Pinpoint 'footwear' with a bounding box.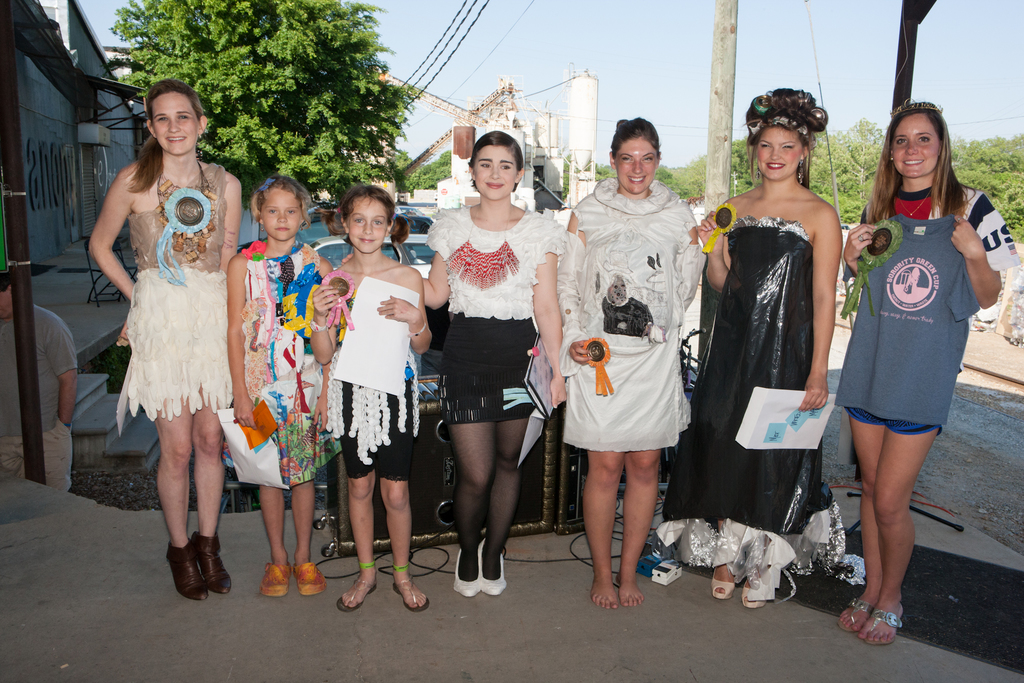
<bbox>298, 563, 324, 593</bbox>.
